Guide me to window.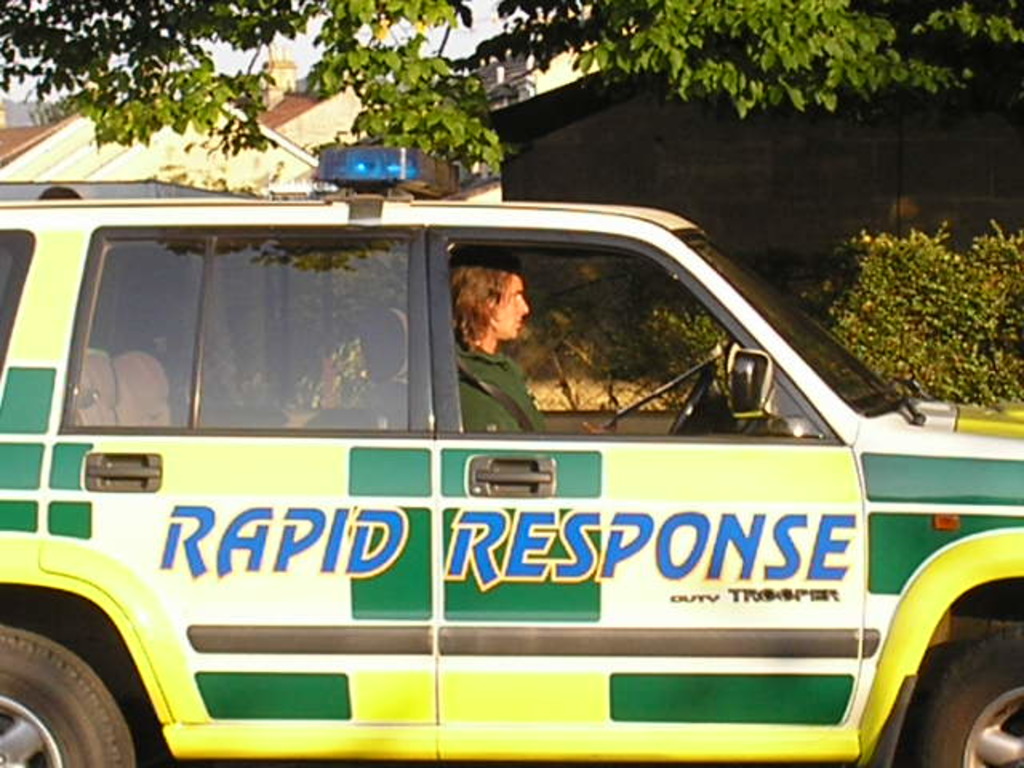
Guidance: BBox(430, 219, 824, 434).
